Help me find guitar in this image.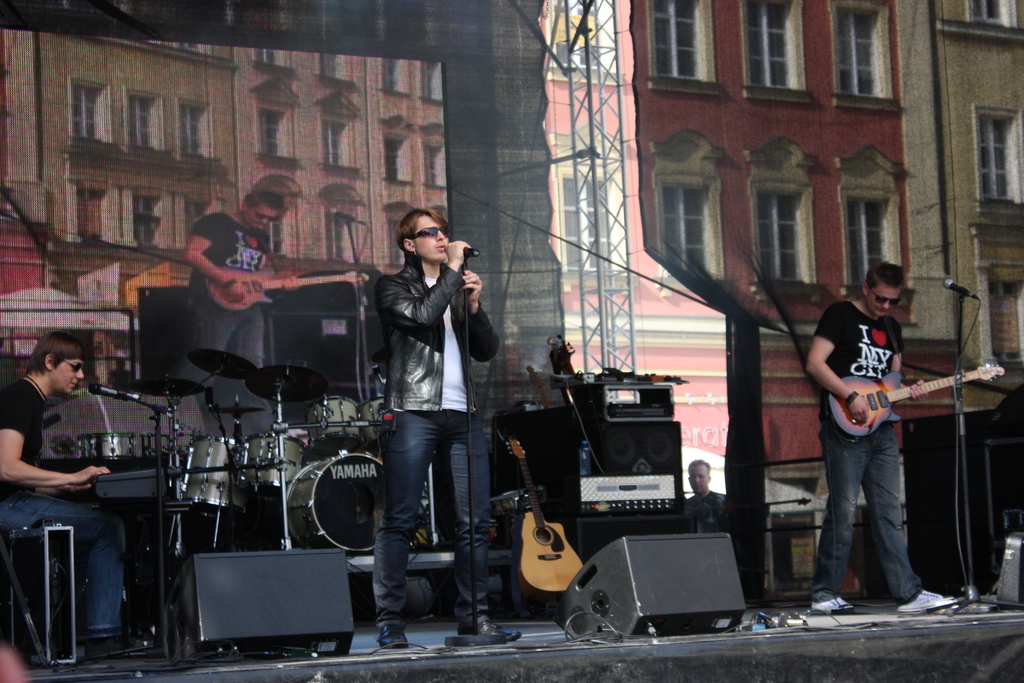
Found it: x1=829, y1=361, x2=1006, y2=443.
